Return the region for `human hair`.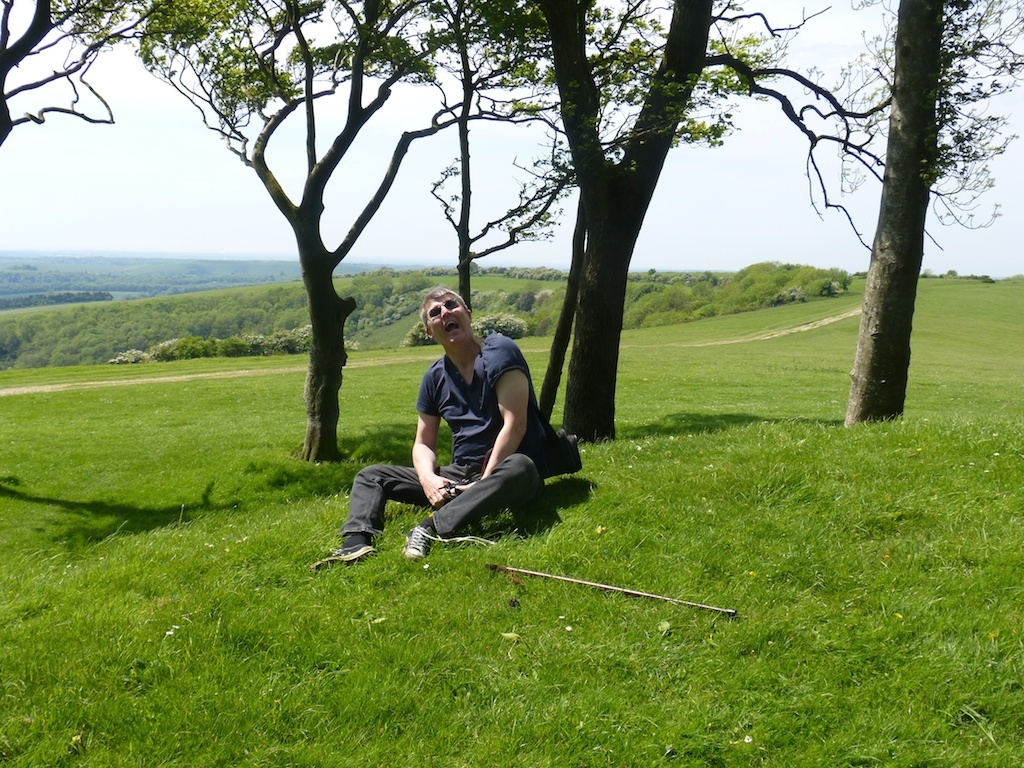
{"left": 418, "top": 281, "right": 473, "bottom": 339}.
